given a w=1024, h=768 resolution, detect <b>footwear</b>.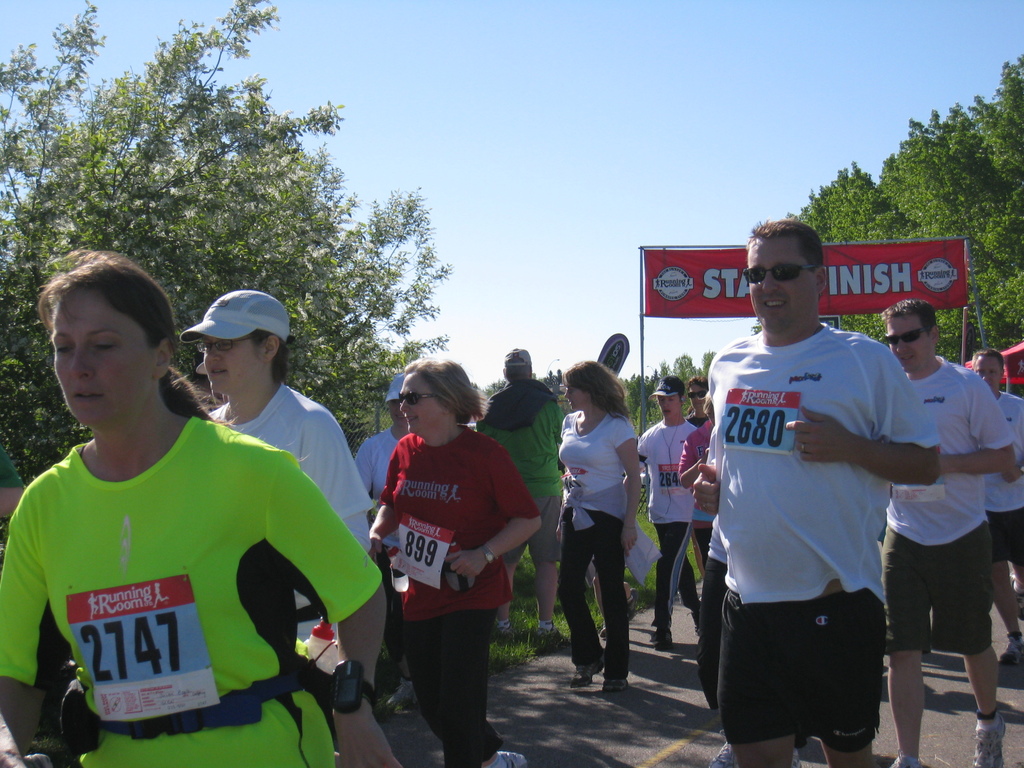
bbox=(892, 752, 923, 767).
